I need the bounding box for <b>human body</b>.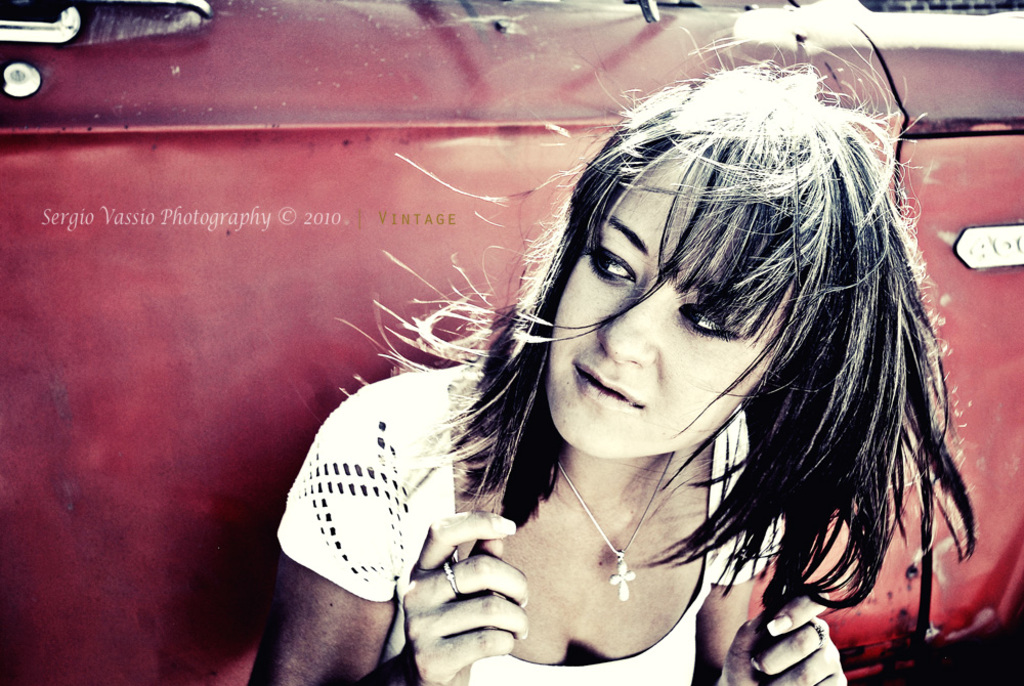
Here it is: (246,32,982,685).
